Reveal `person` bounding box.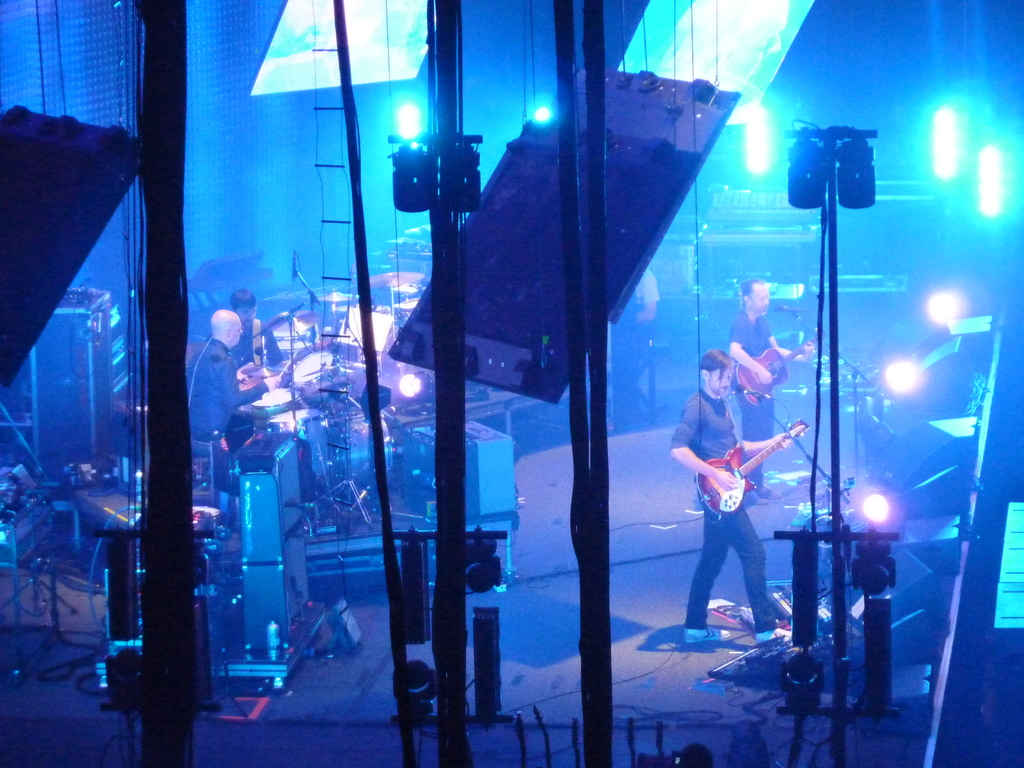
Revealed: [720,273,817,507].
